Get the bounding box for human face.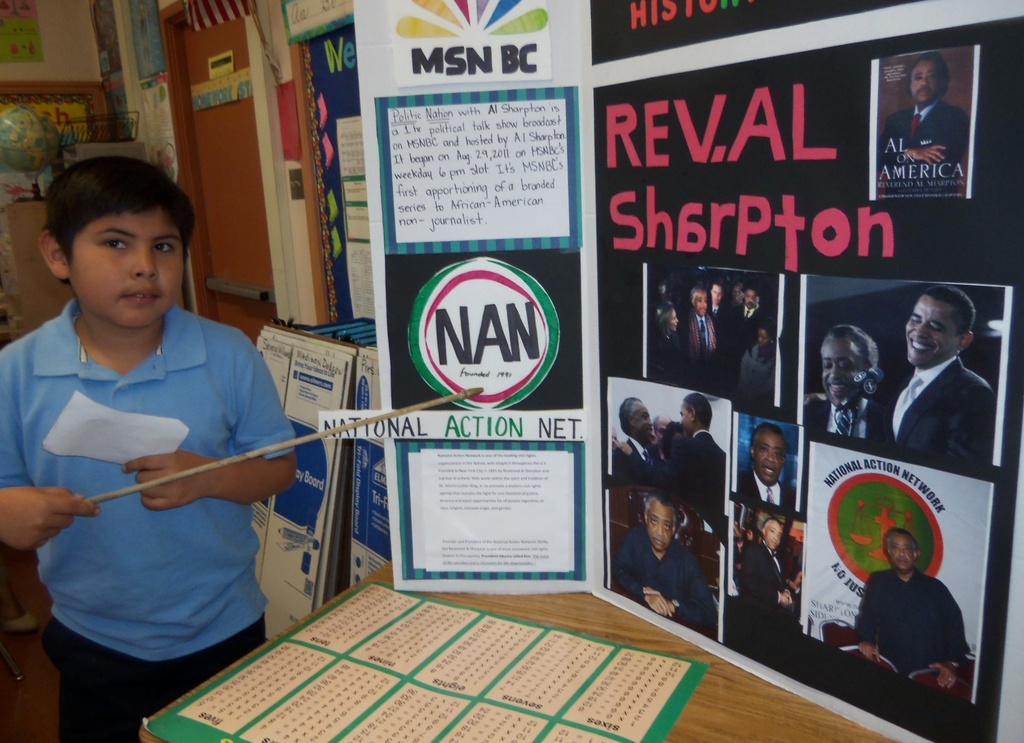
crop(892, 536, 913, 570).
